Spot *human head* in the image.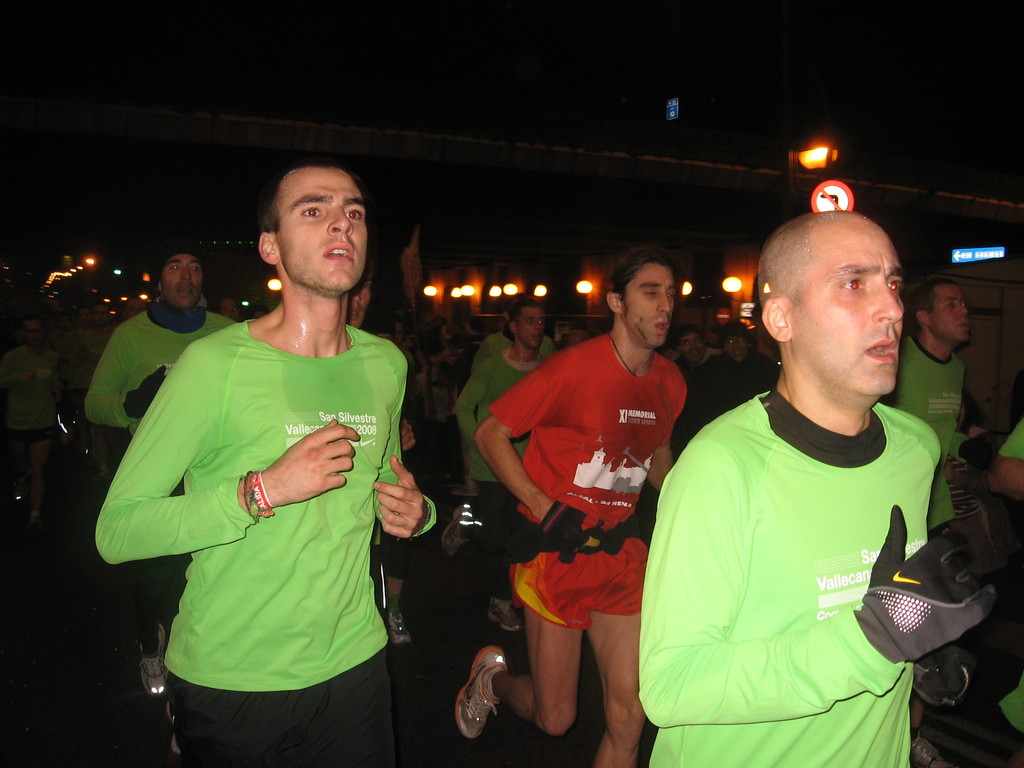
*human head* found at {"x1": 909, "y1": 280, "x2": 973, "y2": 344}.
